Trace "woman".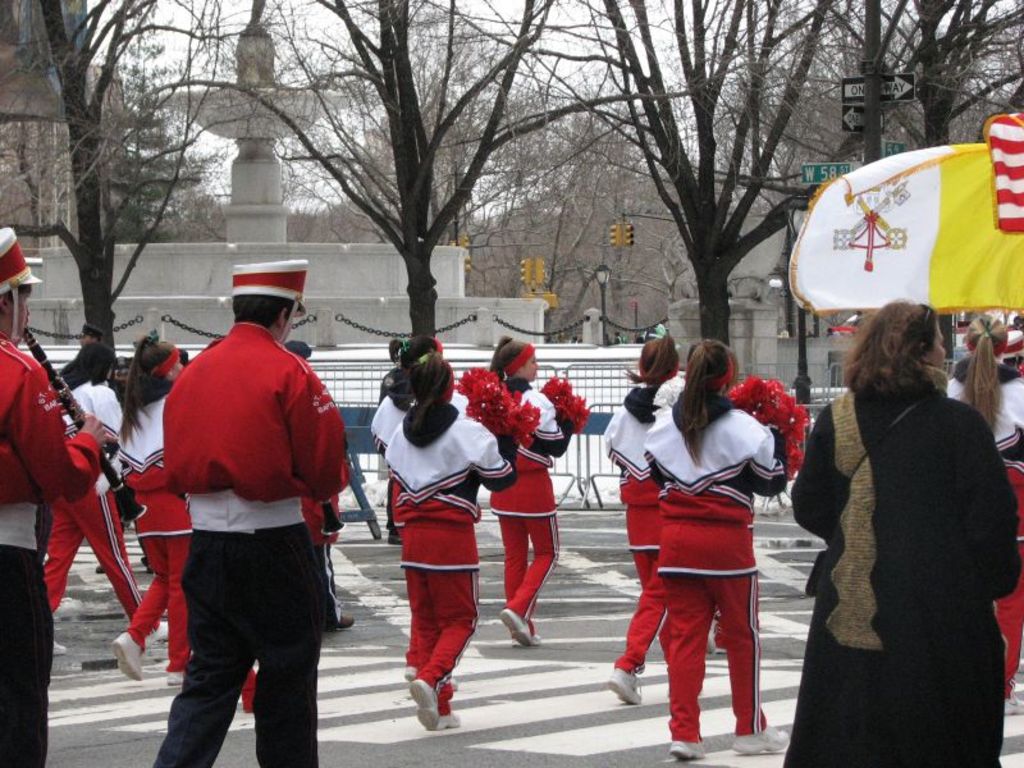
Traced to region(948, 308, 1023, 714).
